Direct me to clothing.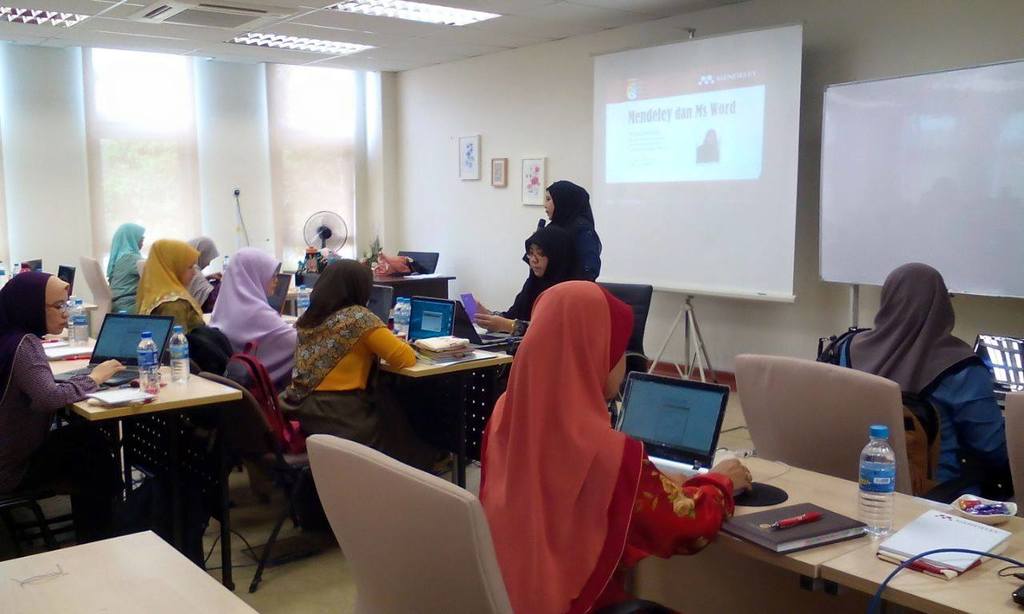
Direction: 223,289,294,401.
